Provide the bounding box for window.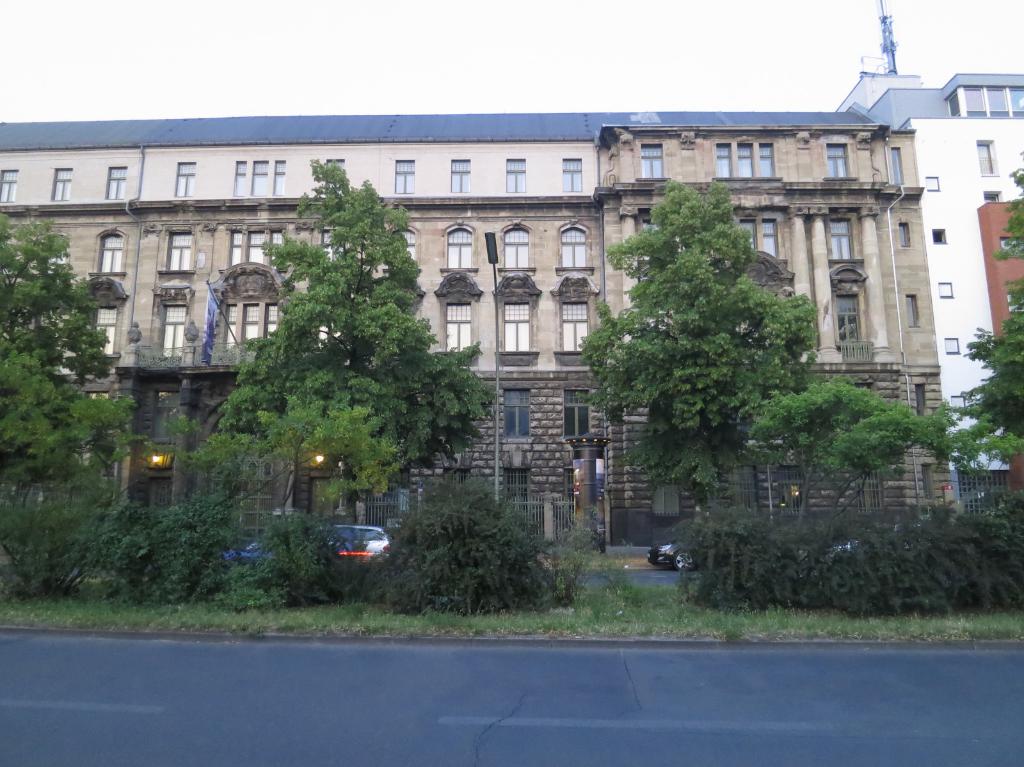
(97, 307, 120, 364).
